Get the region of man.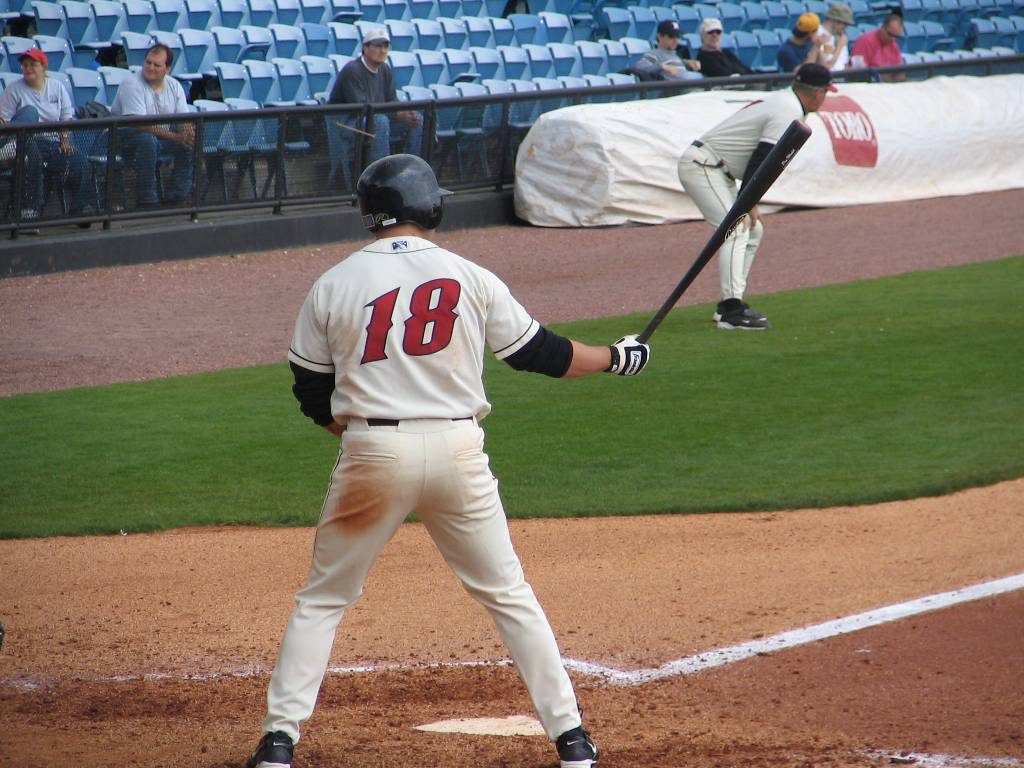
region(247, 149, 648, 767).
